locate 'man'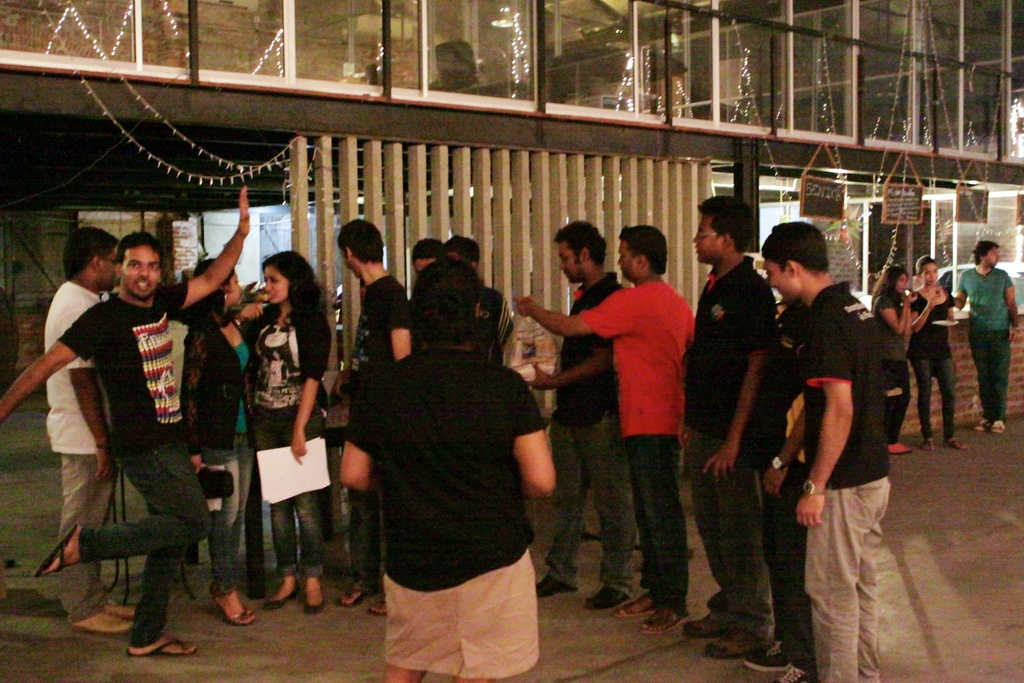
select_region(44, 223, 138, 633)
